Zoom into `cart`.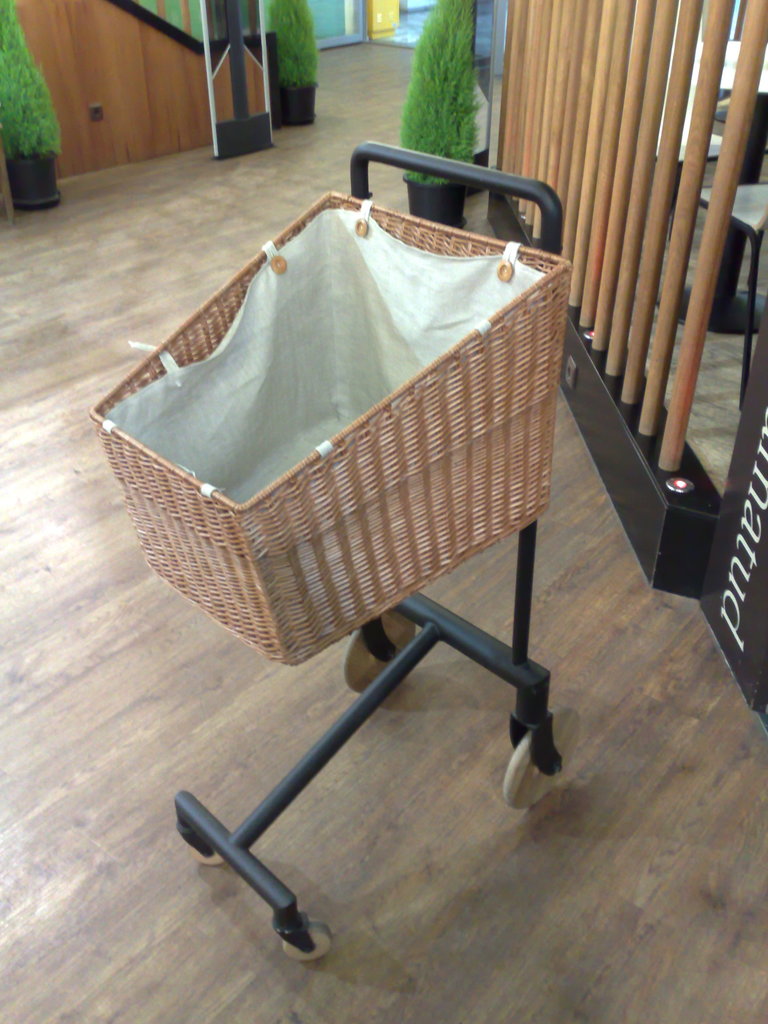
Zoom target: [left=84, top=140, right=583, bottom=959].
